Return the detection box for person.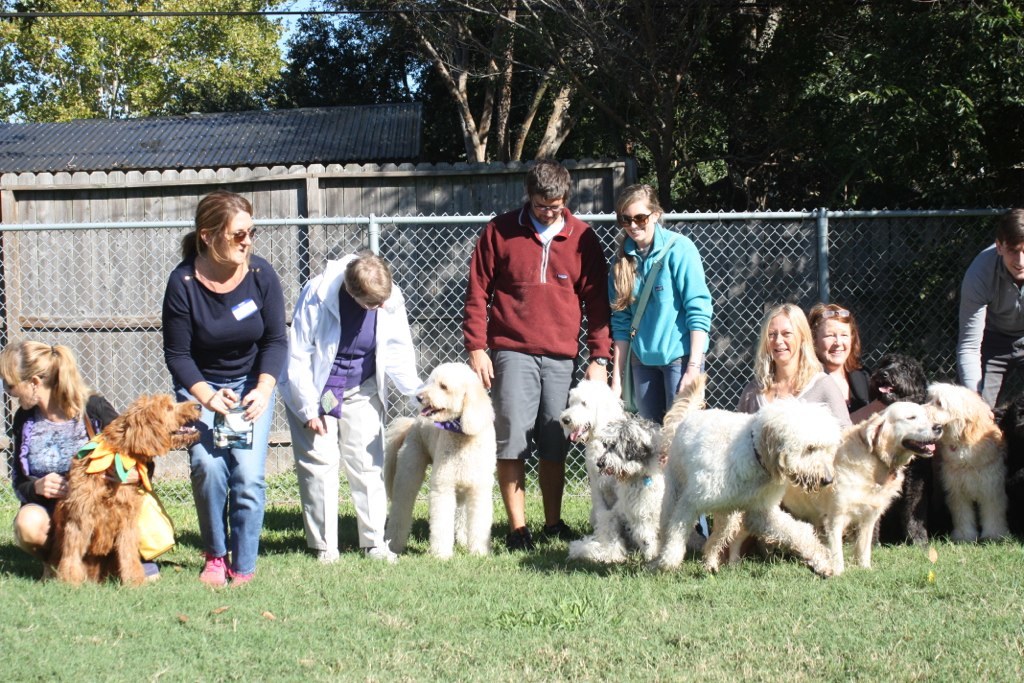
279, 252, 428, 564.
